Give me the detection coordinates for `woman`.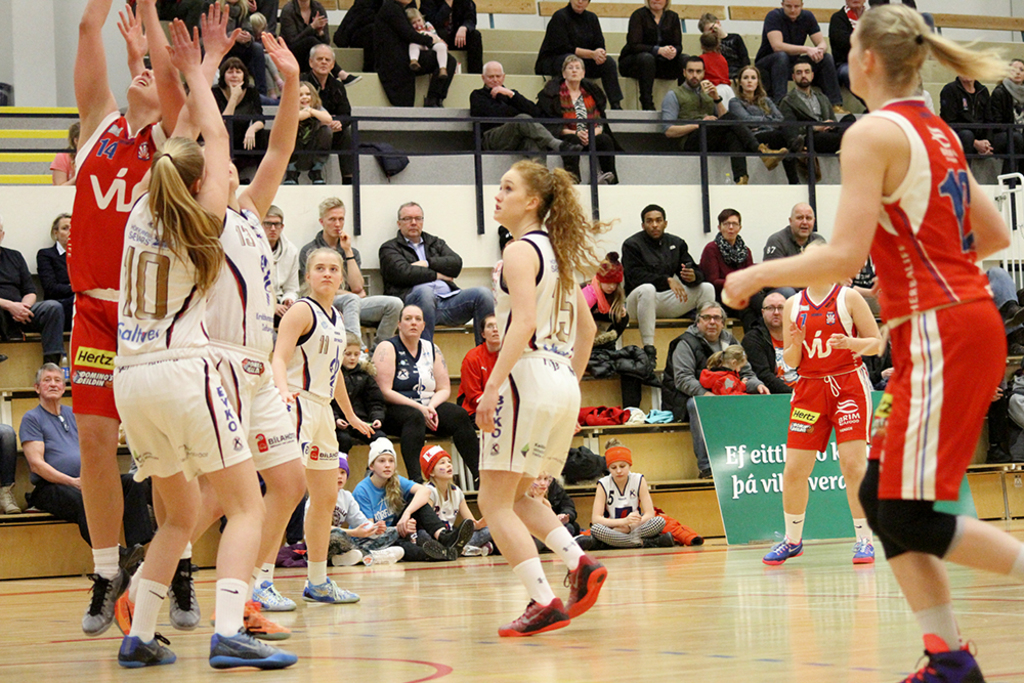
[x1=729, y1=65, x2=812, y2=191].
